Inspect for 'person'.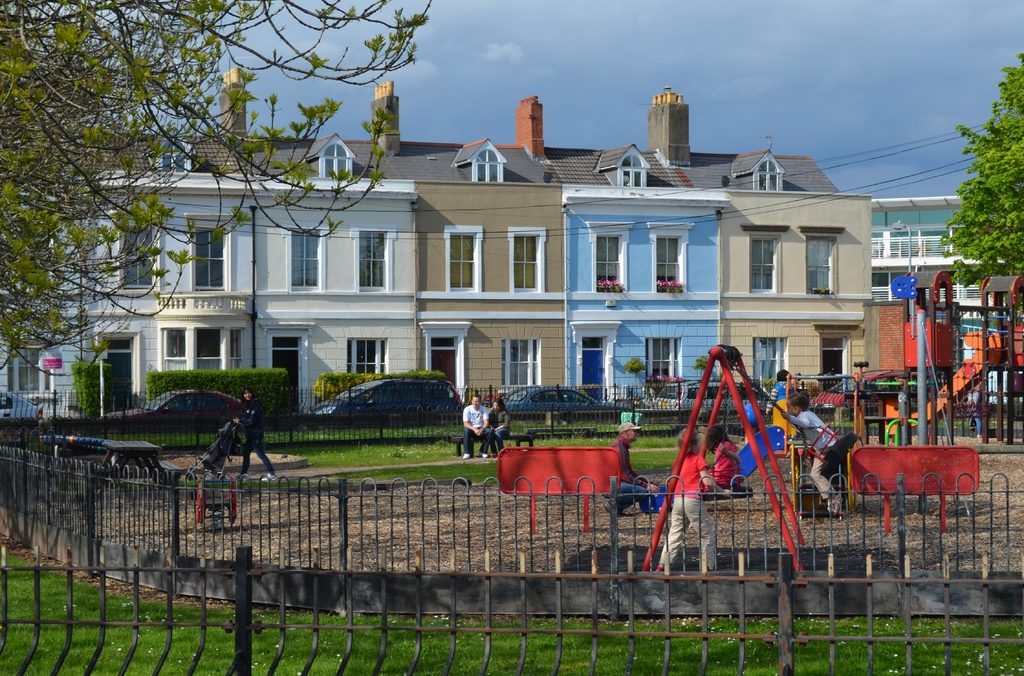
Inspection: (x1=771, y1=364, x2=803, y2=437).
